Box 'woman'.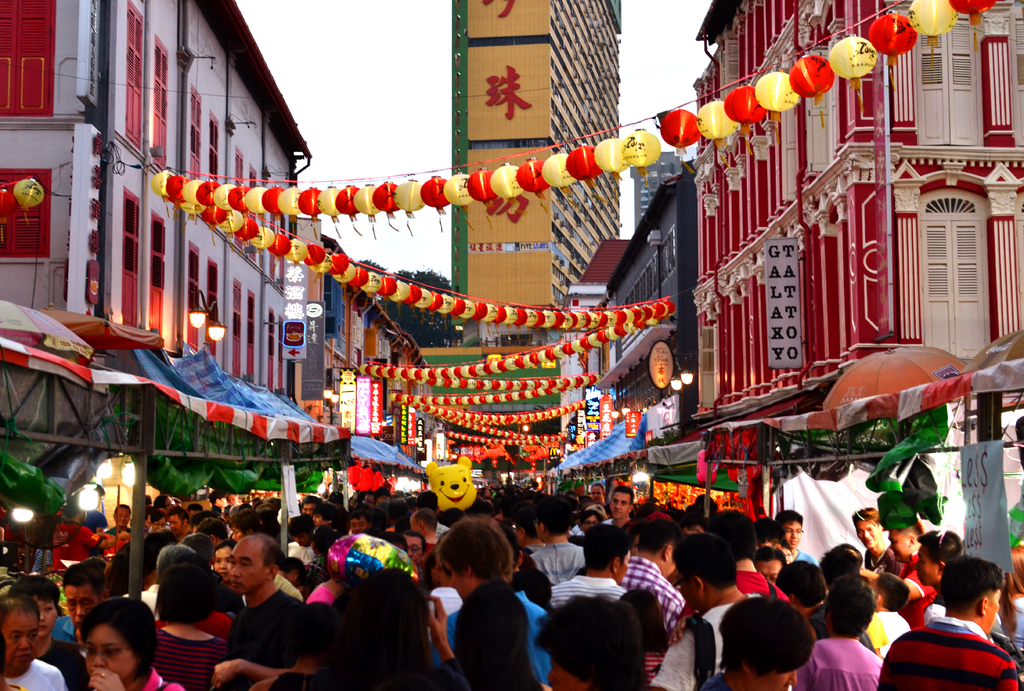
crop(81, 587, 190, 690).
